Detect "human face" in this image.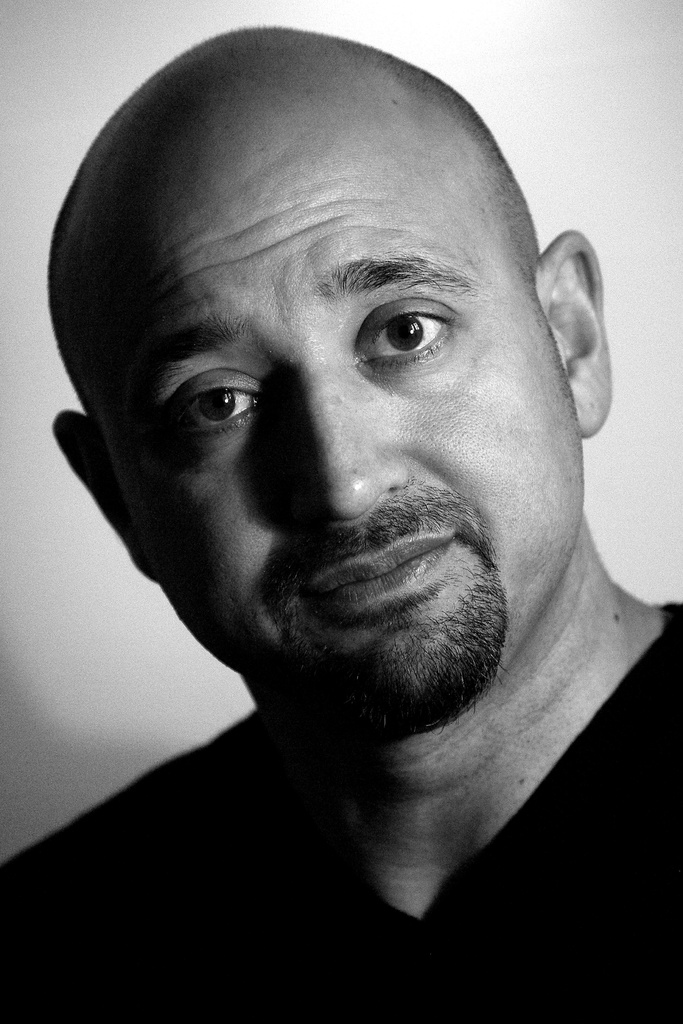
Detection: l=128, t=123, r=547, b=712.
